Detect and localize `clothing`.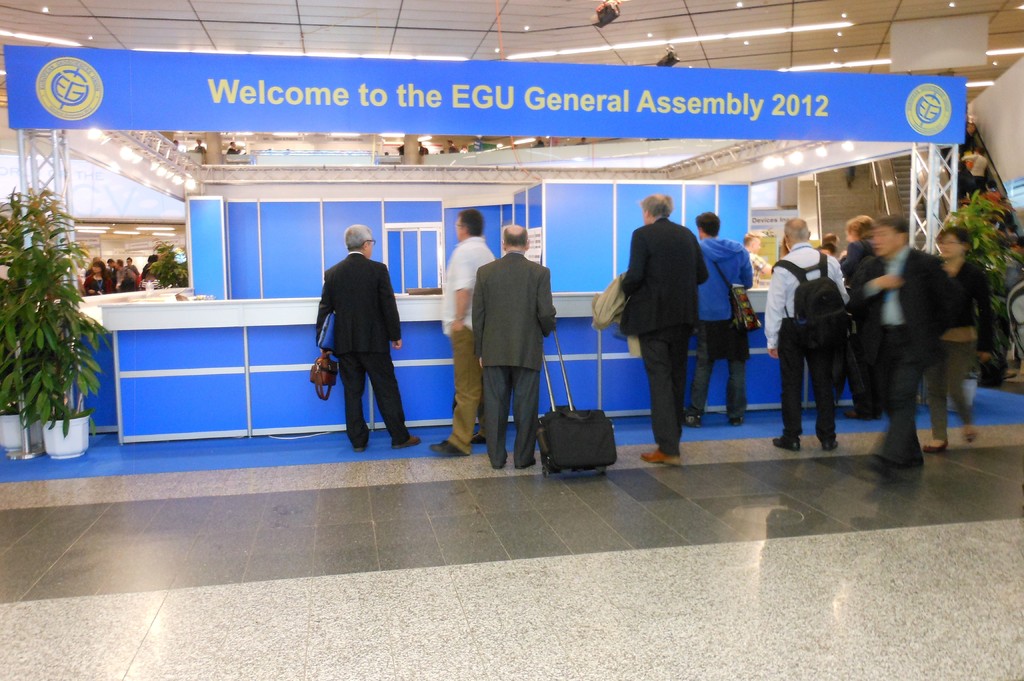
Localized at BBox(916, 262, 1000, 443).
